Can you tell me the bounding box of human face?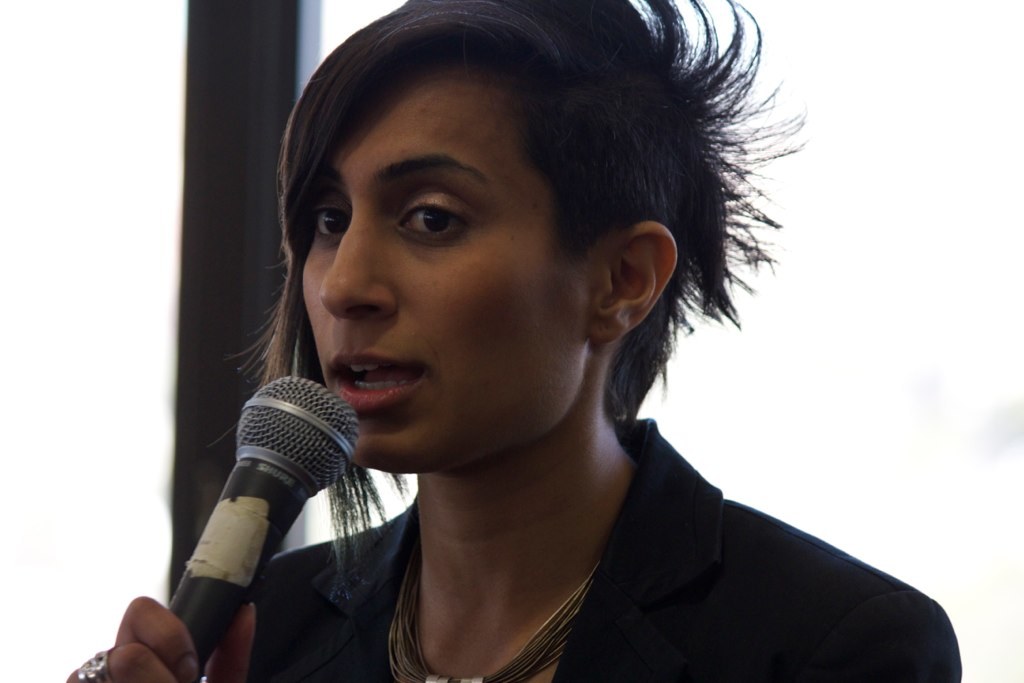
rect(300, 74, 586, 477).
